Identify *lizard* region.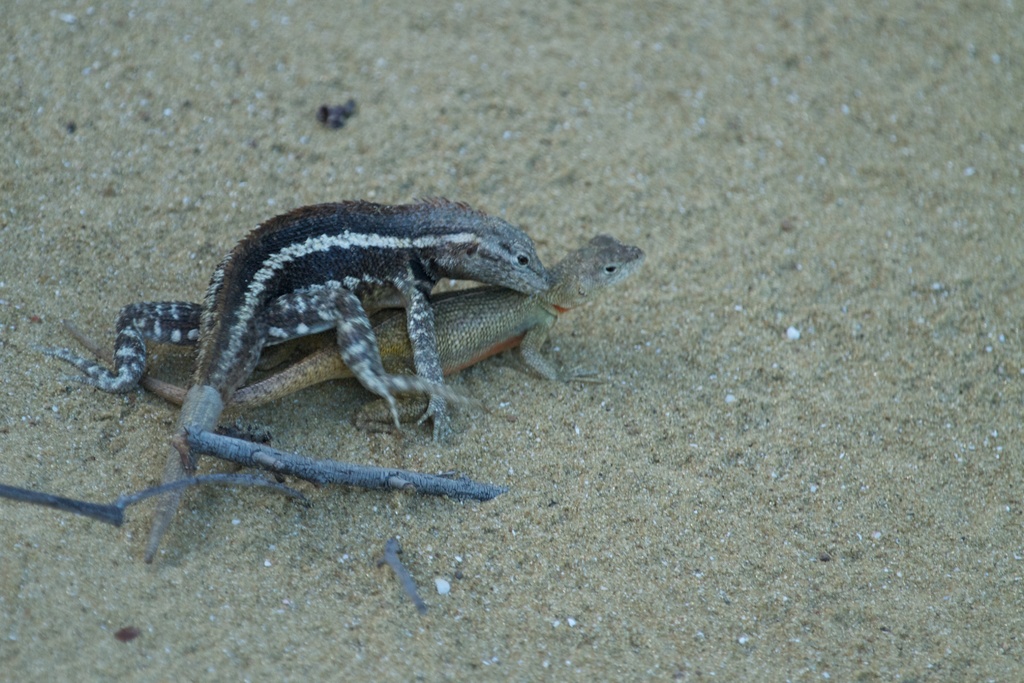
Region: [x1=138, y1=210, x2=595, y2=529].
